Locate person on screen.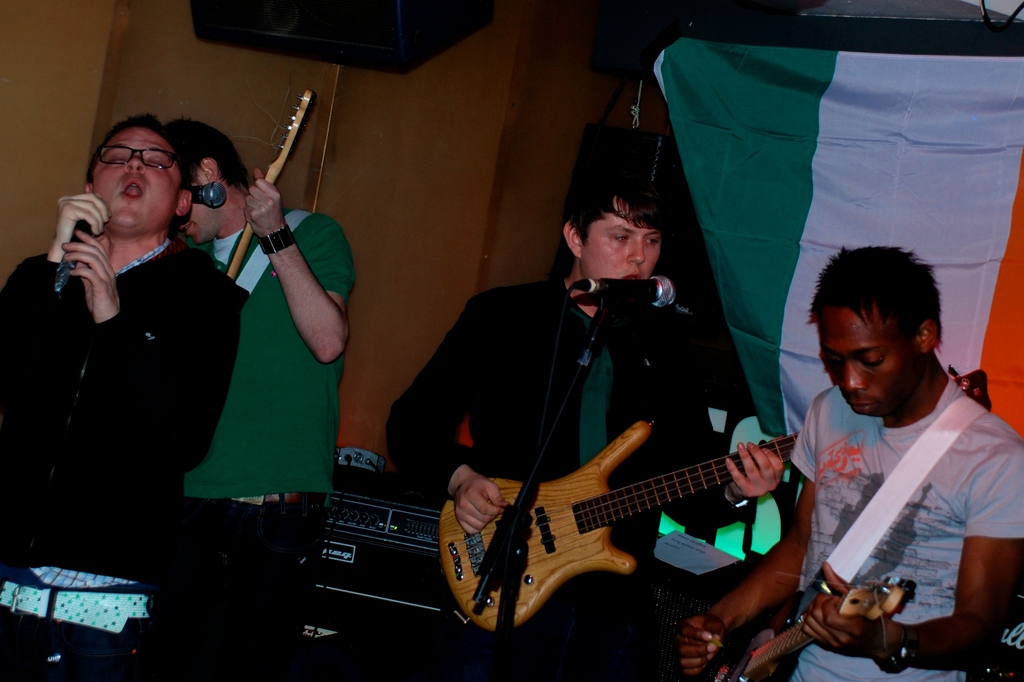
On screen at 385/146/781/681.
